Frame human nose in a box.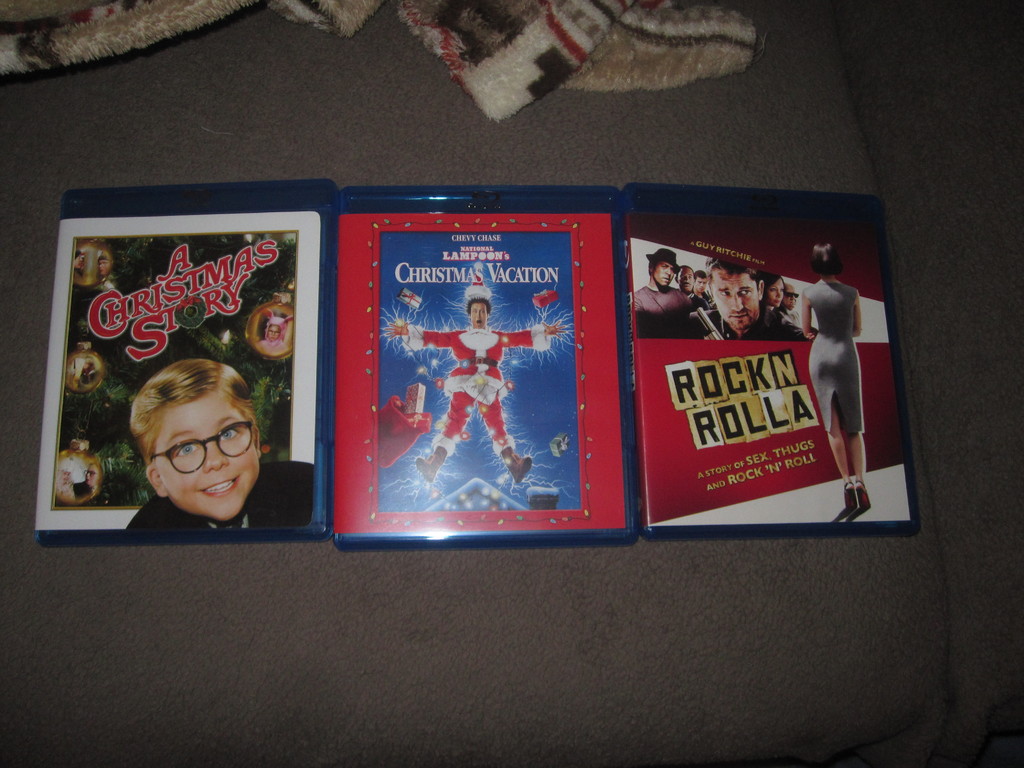
{"left": 476, "top": 312, "right": 480, "bottom": 319}.
